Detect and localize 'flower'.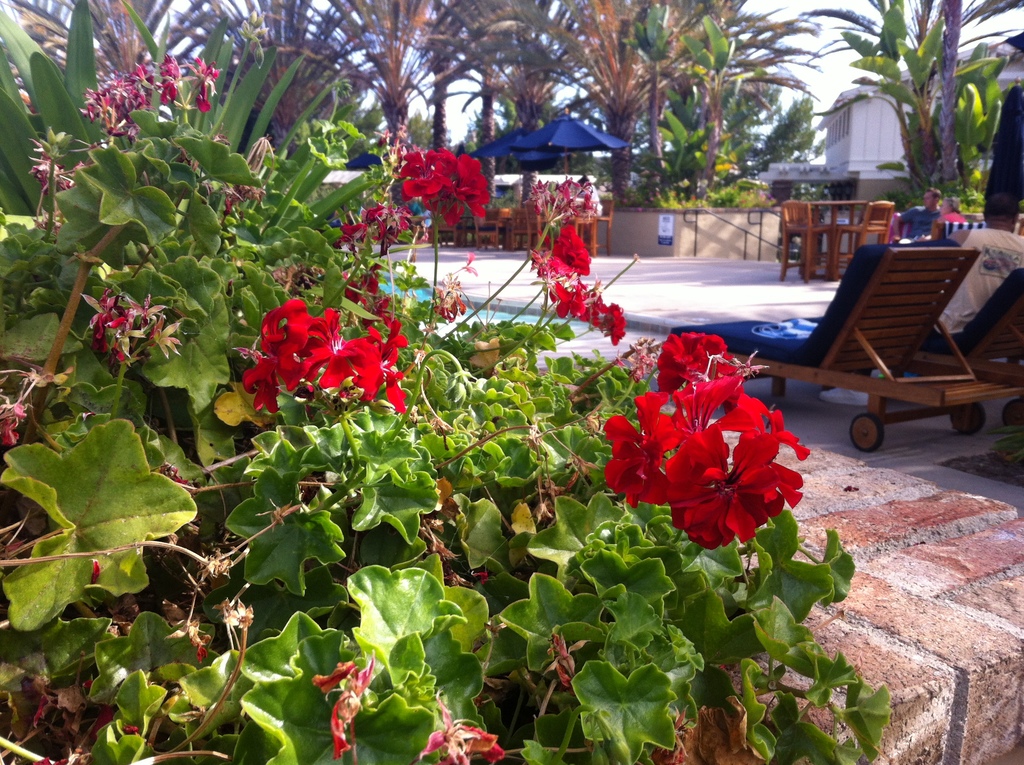
Localized at [left=533, top=227, right=589, bottom=284].
